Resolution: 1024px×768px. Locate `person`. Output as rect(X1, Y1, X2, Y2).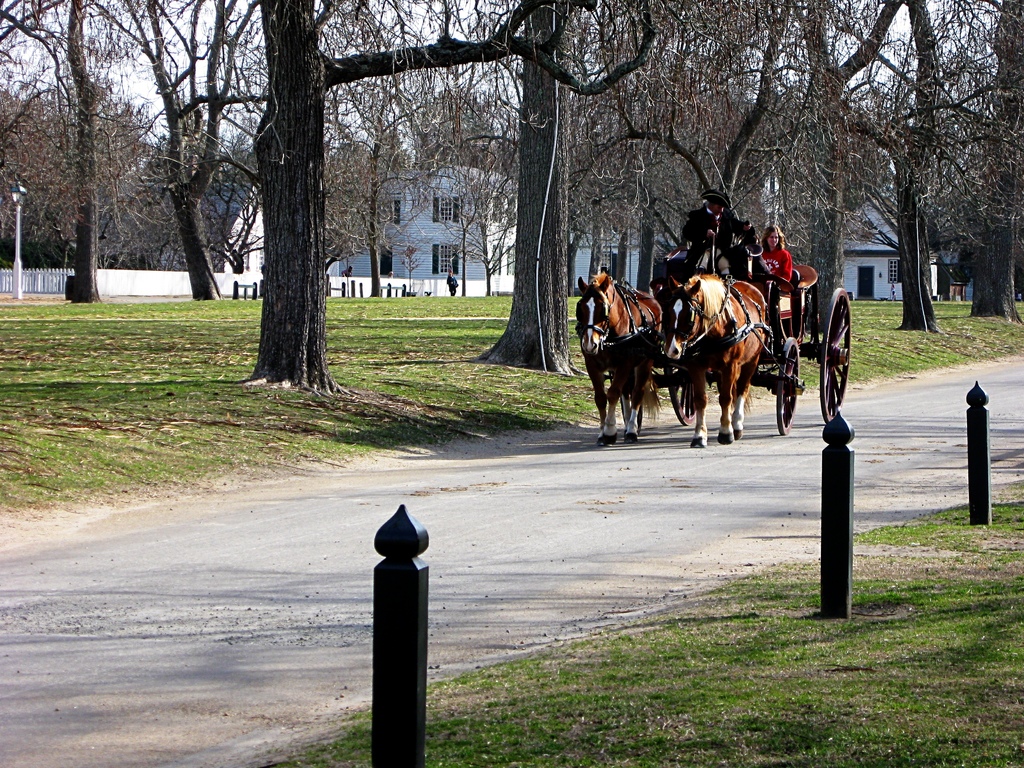
rect(748, 221, 791, 284).
